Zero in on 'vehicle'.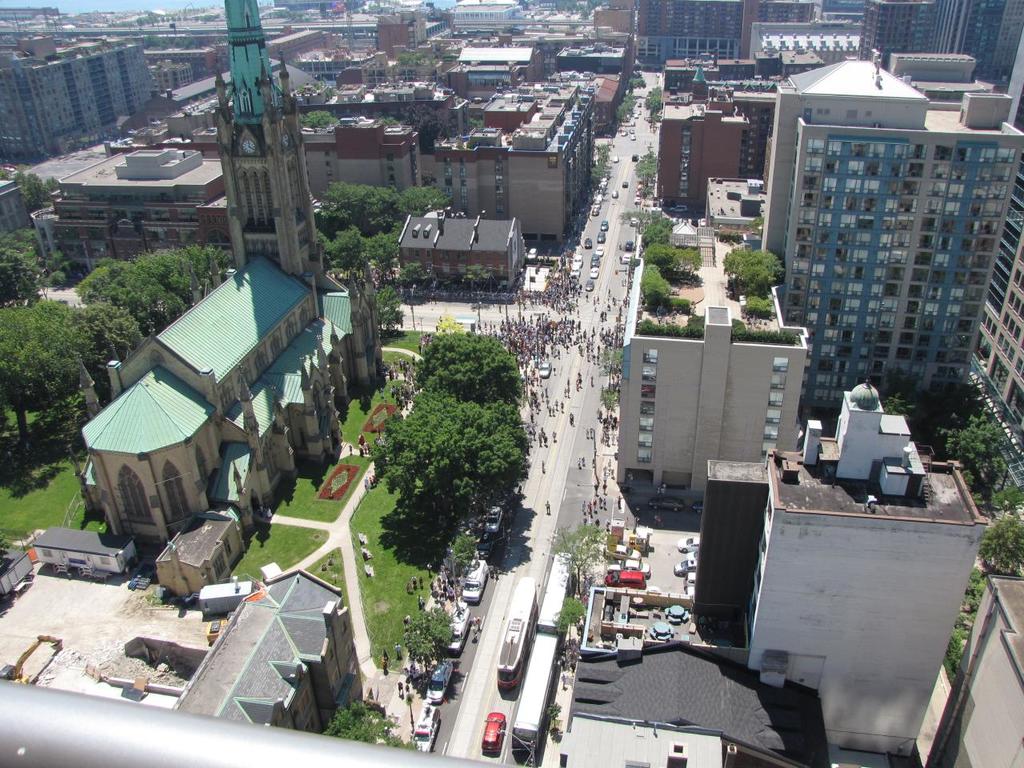
Zeroed in: 612 154 618 164.
